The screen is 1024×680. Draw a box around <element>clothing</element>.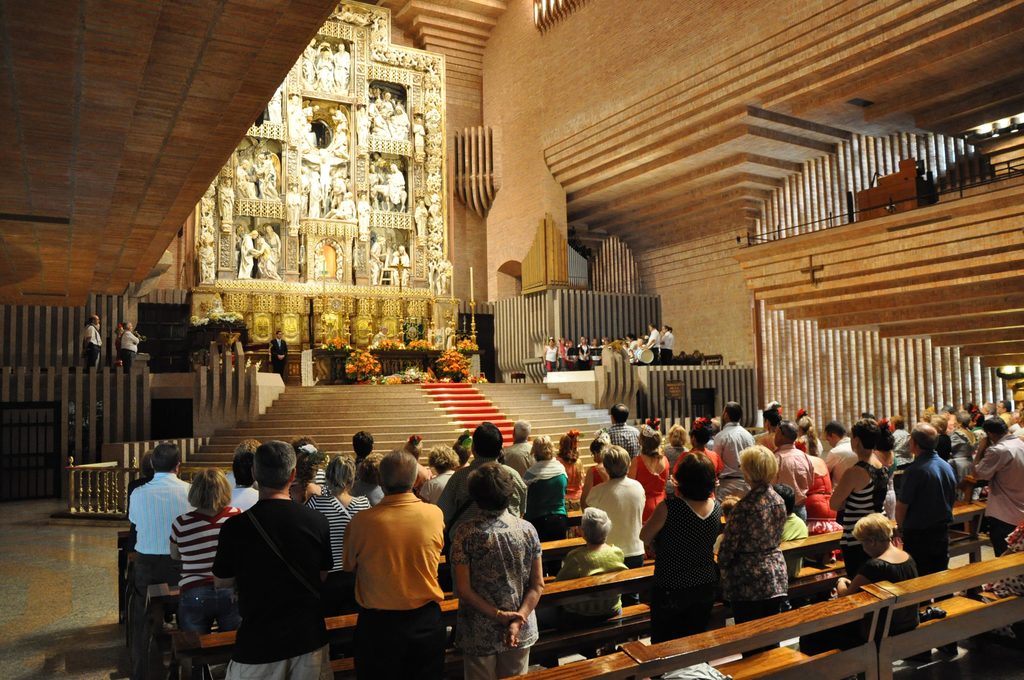
x1=332 y1=179 x2=342 y2=207.
